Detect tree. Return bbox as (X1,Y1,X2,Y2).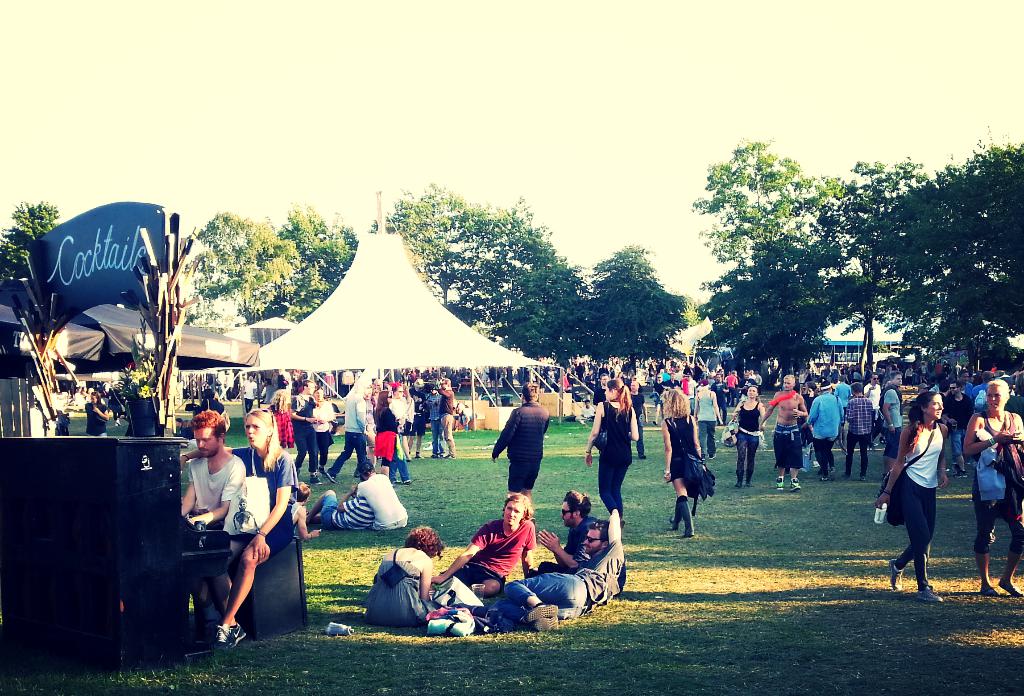
(582,244,705,358).
